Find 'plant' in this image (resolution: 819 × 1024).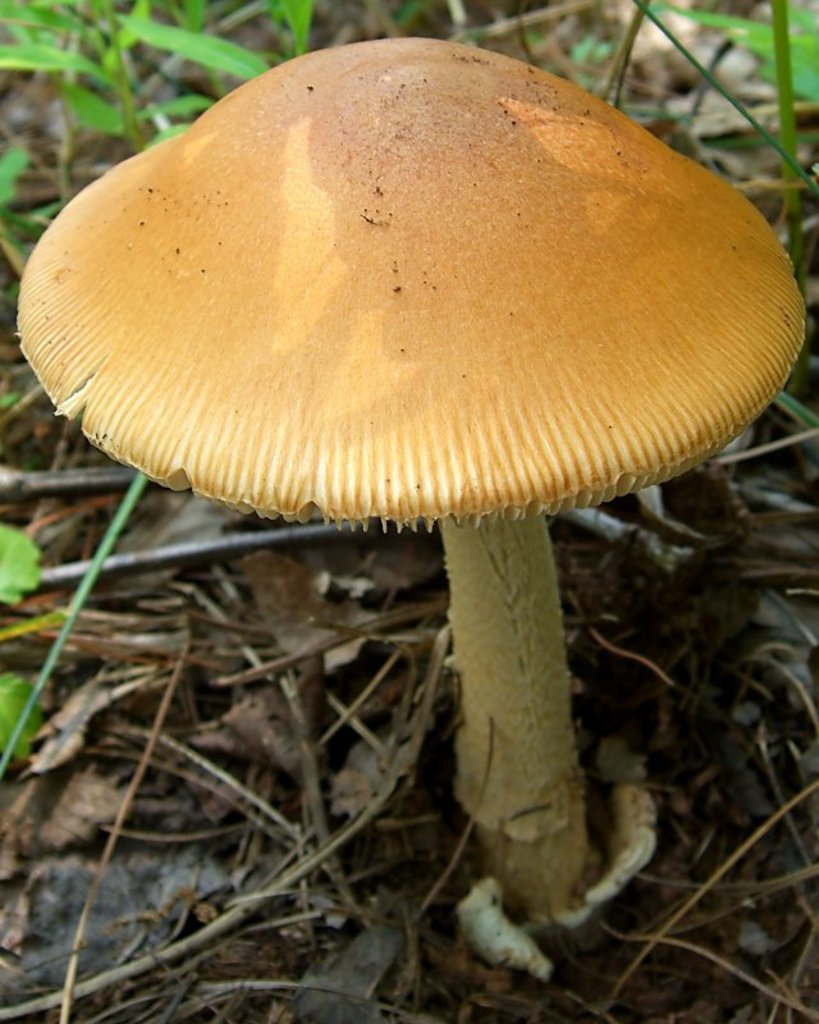
<box>0,0,818,785</box>.
